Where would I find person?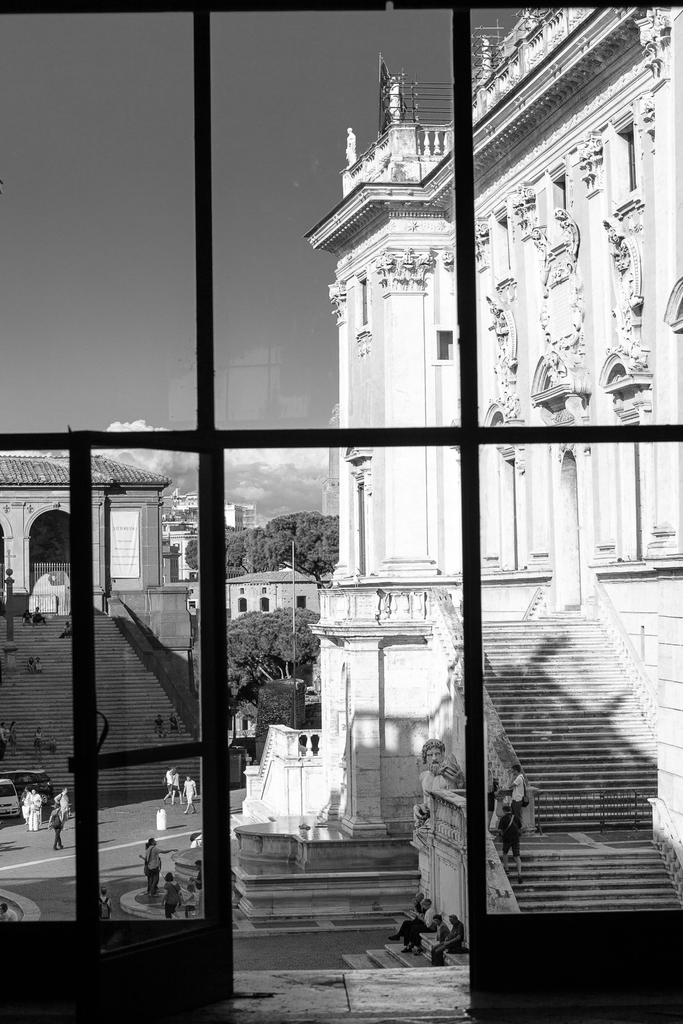
At [495,796,519,856].
